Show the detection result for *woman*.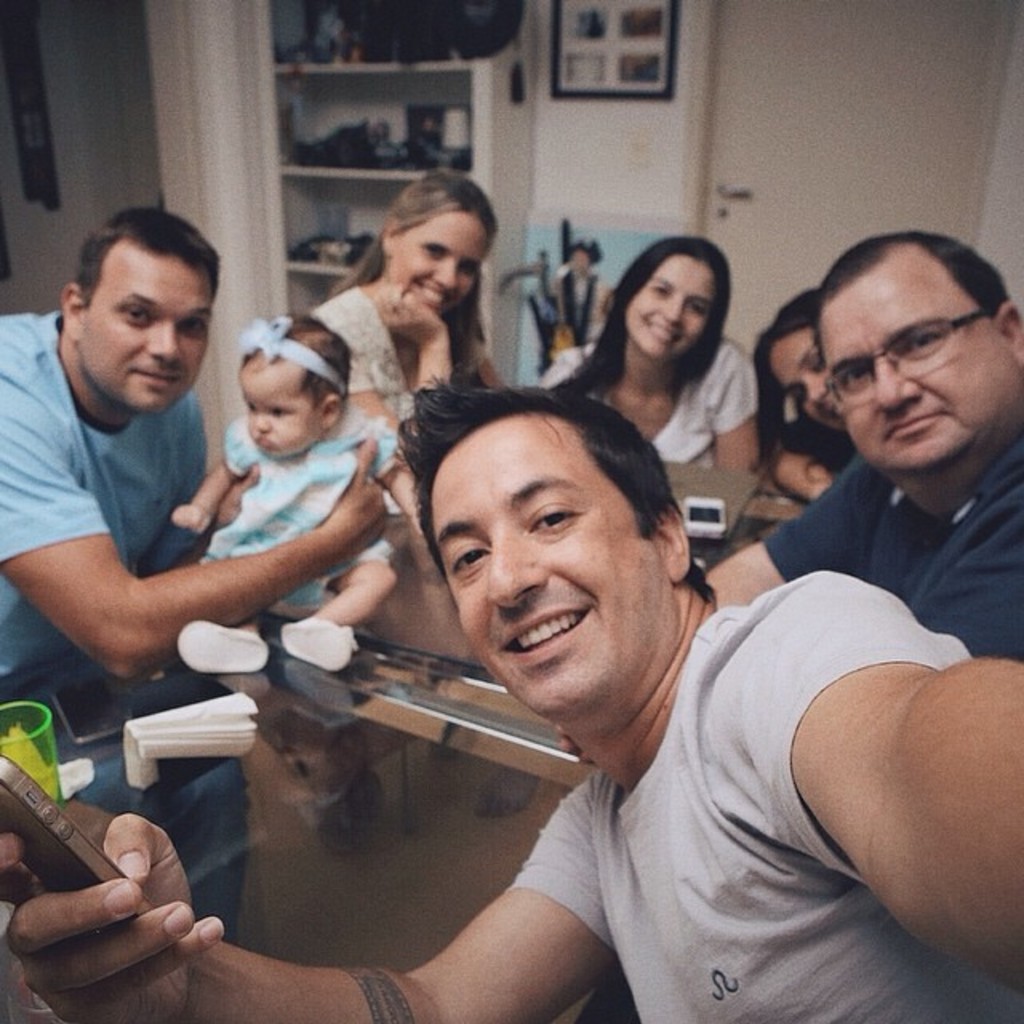
{"x1": 574, "y1": 235, "x2": 782, "y2": 480}.
